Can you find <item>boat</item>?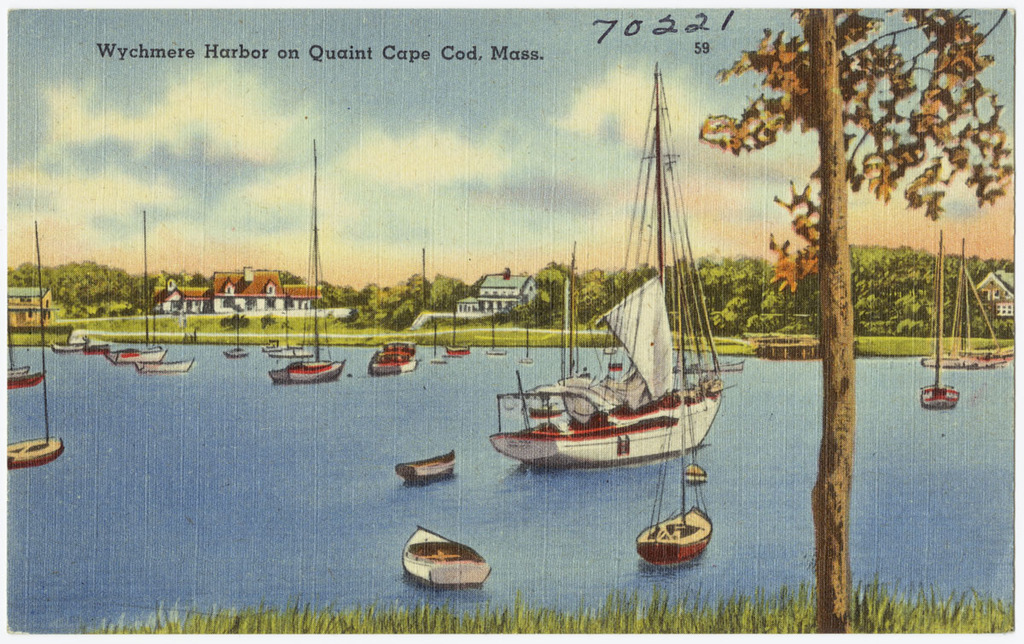
Yes, bounding box: Rect(640, 503, 723, 566).
